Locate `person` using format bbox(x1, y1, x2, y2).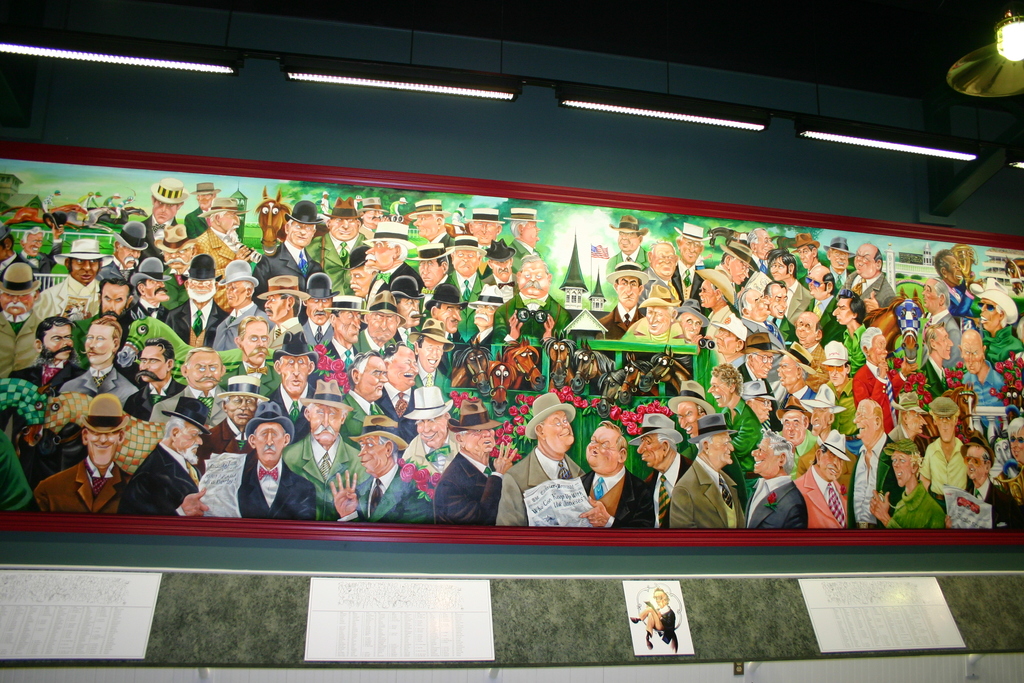
bbox(627, 586, 682, 652).
